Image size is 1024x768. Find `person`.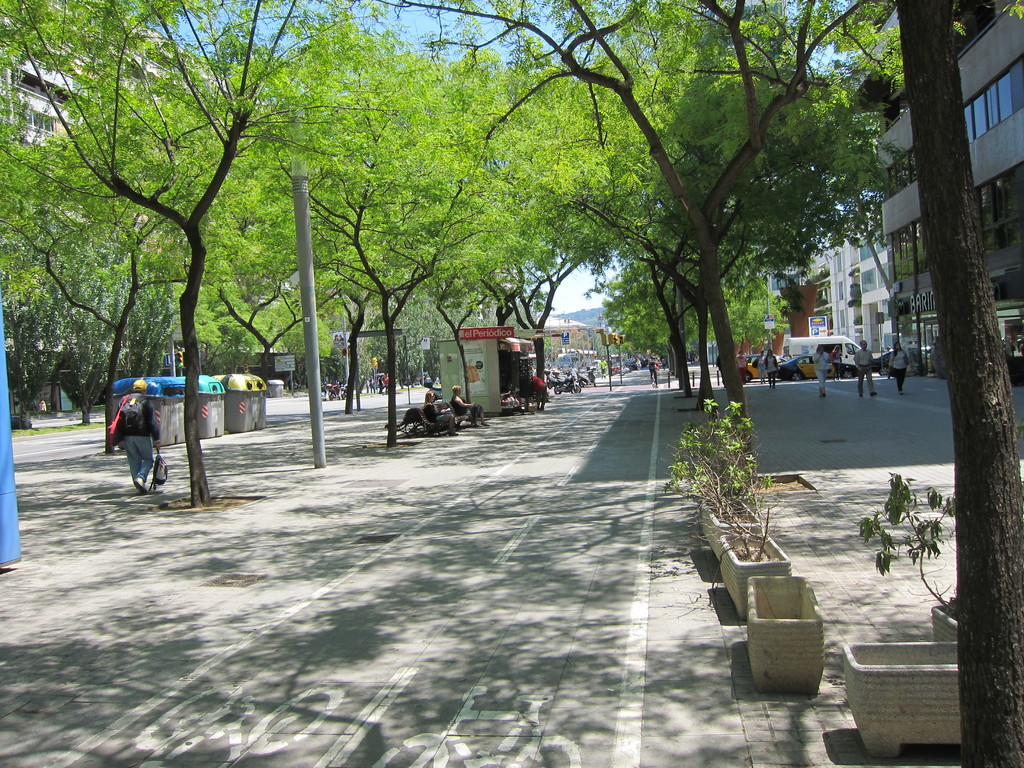
box=[116, 380, 161, 495].
